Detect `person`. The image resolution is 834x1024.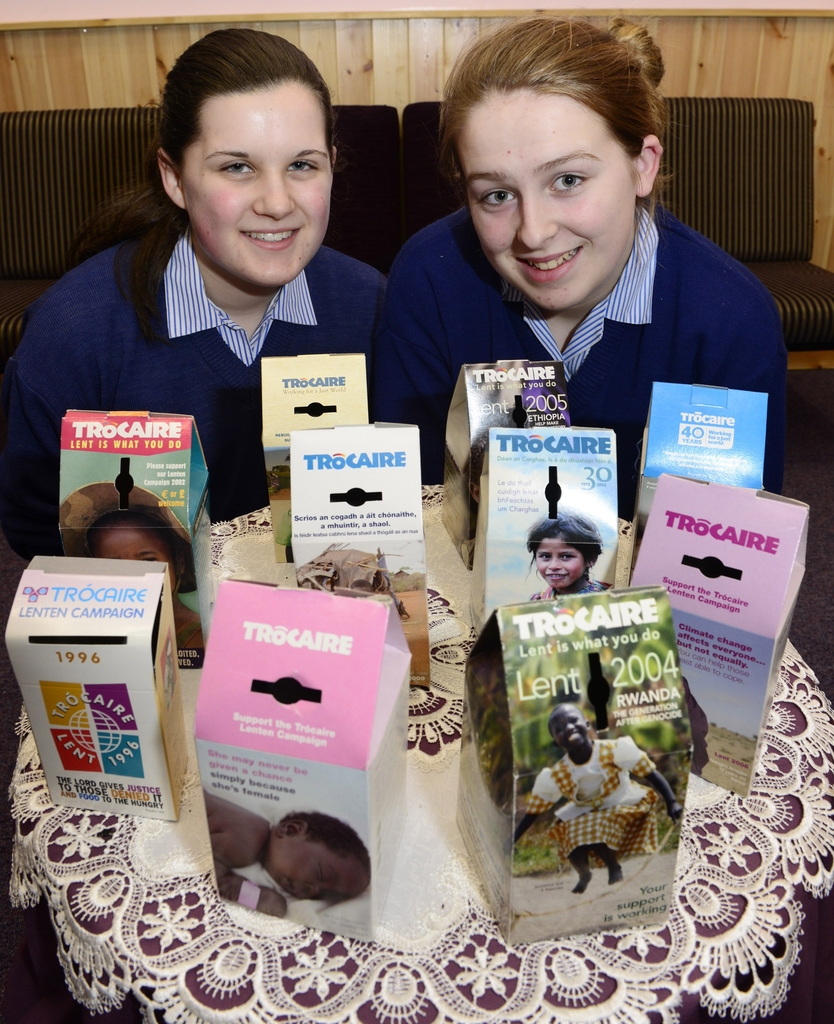
<box>0,31,383,615</box>.
